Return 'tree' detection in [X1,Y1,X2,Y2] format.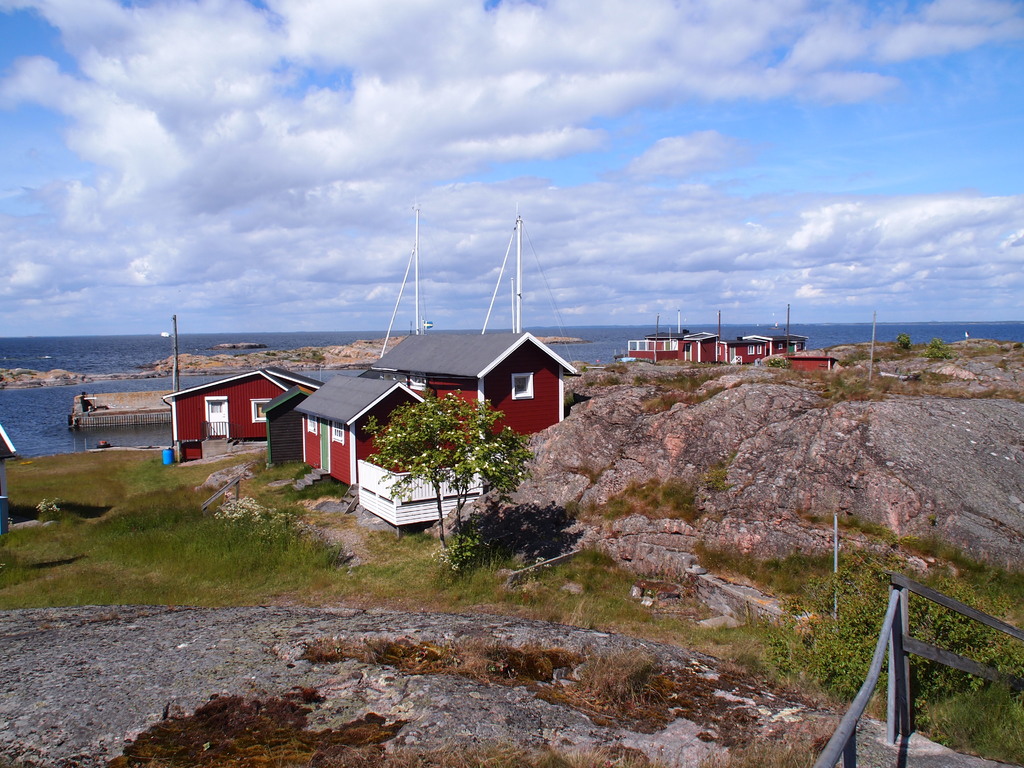
[893,328,906,353].
